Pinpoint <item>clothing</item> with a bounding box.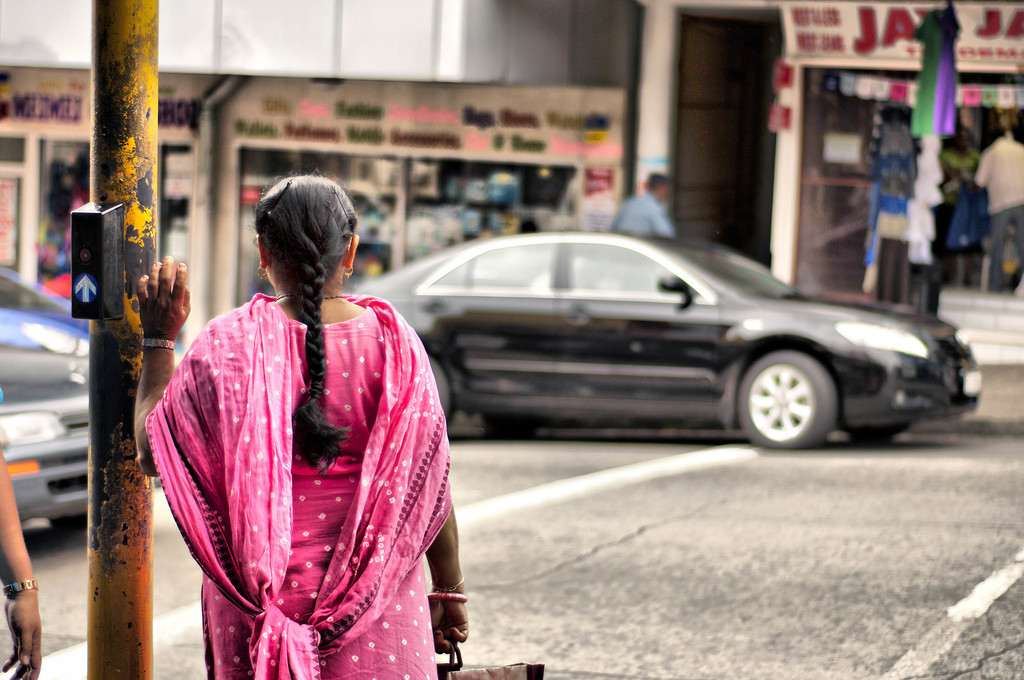
[975, 136, 1023, 295].
